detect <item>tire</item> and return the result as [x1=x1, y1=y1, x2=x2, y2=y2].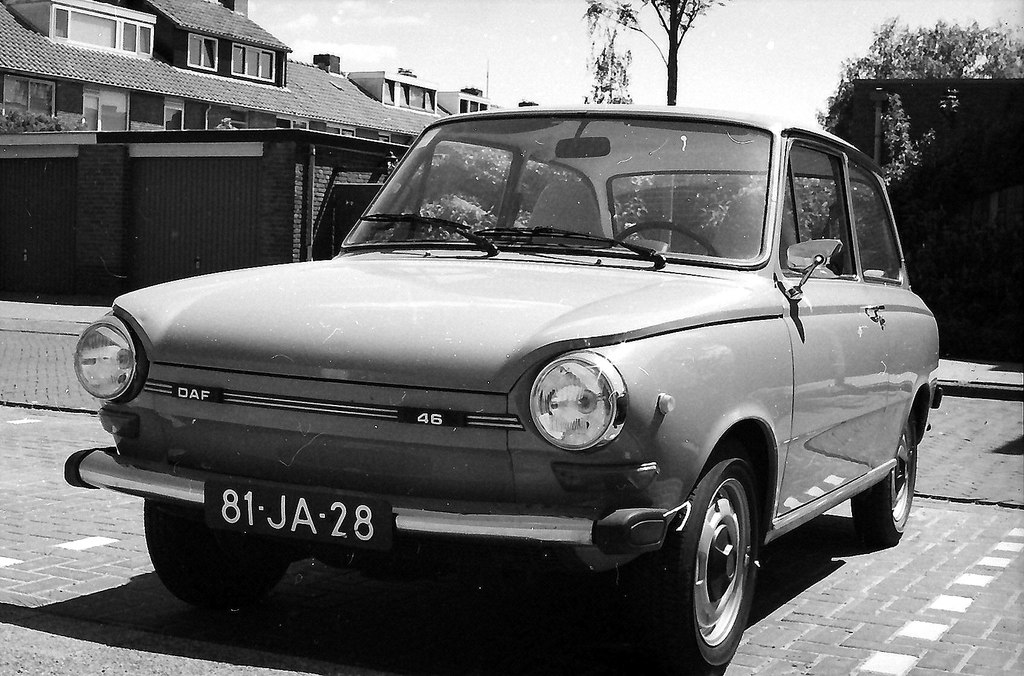
[x1=141, y1=501, x2=294, y2=603].
